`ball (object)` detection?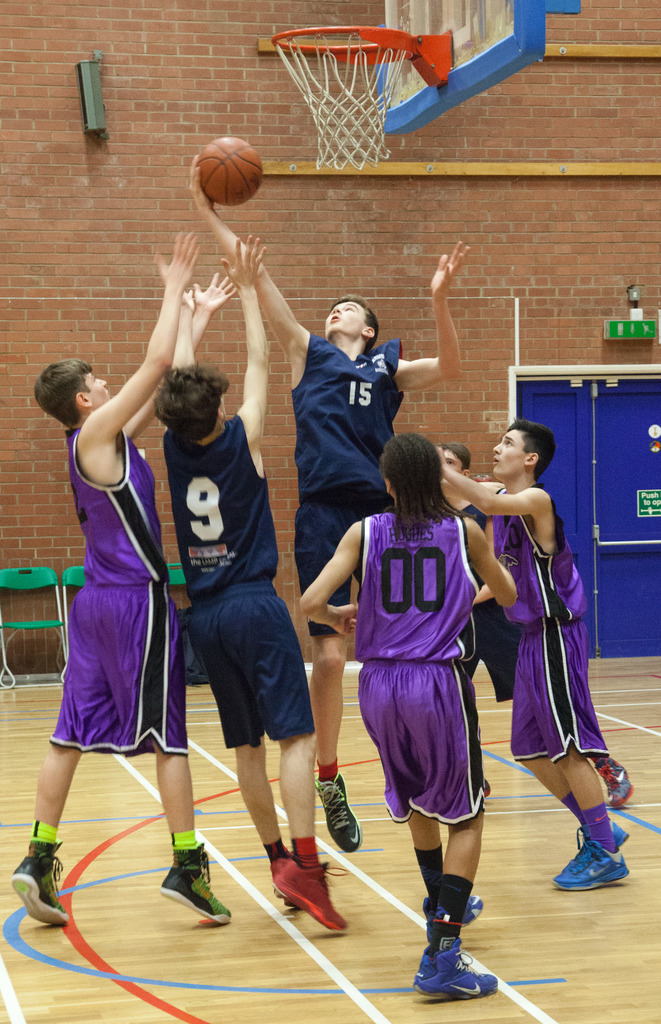
{"left": 194, "top": 138, "right": 262, "bottom": 209}
